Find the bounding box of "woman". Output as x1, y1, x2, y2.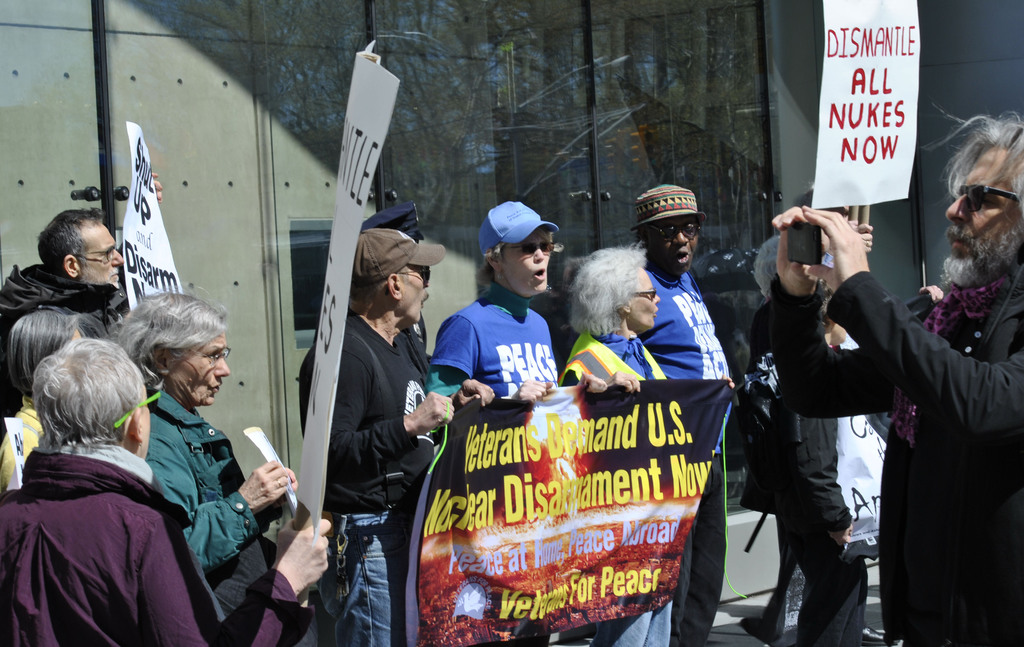
0, 313, 92, 489.
